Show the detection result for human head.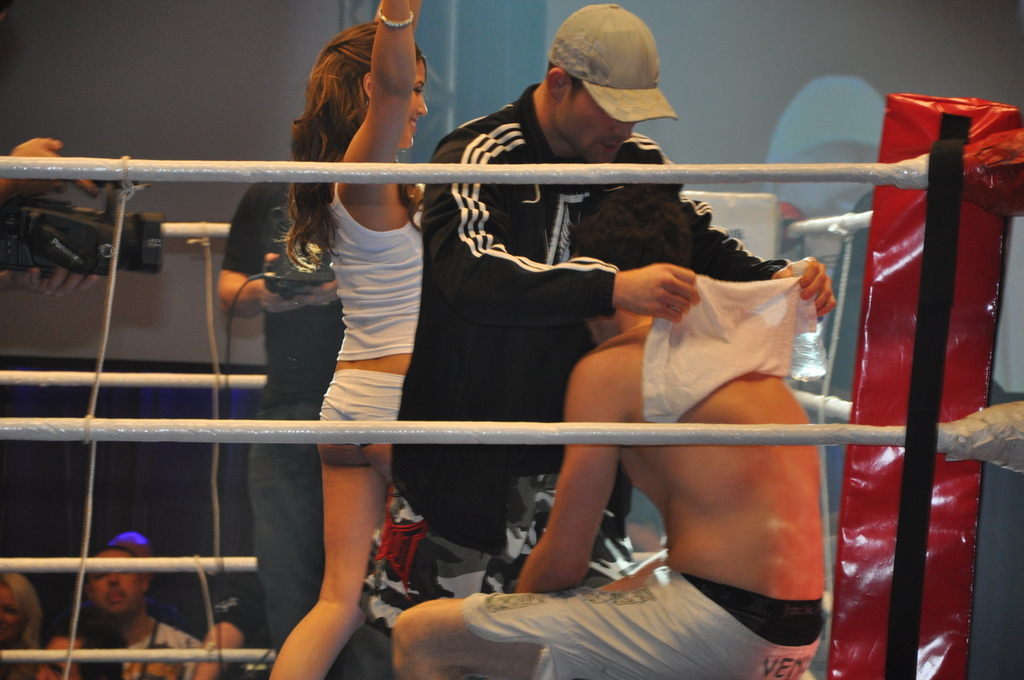
(80,548,145,620).
